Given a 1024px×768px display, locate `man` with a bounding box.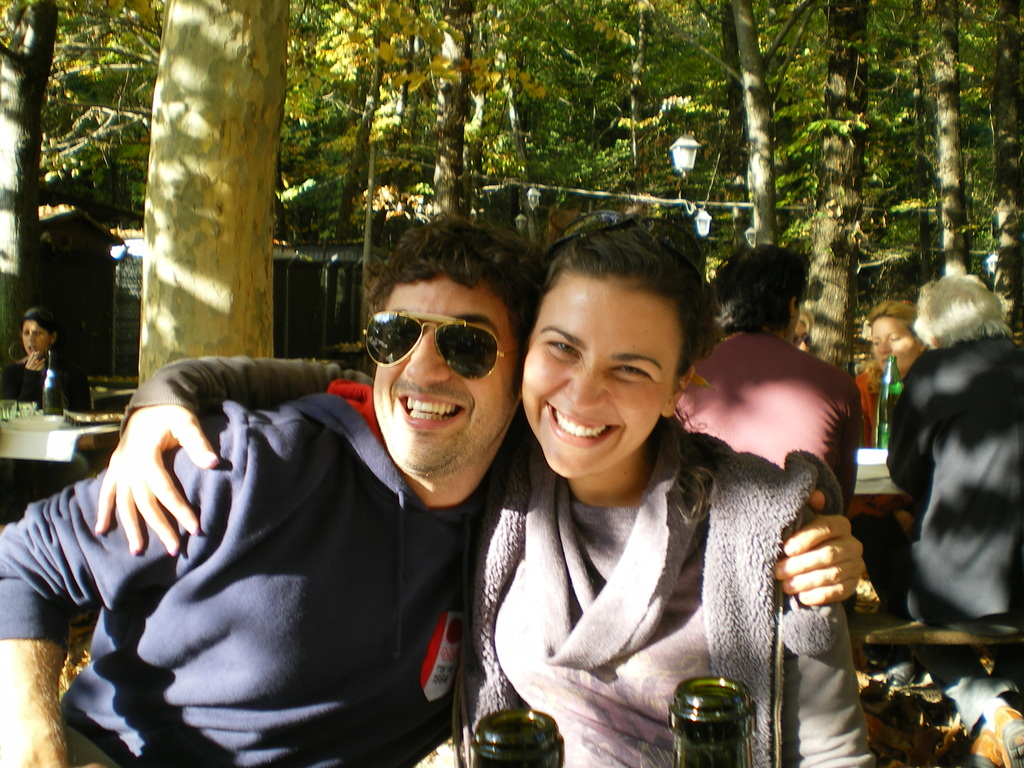
Located: [0, 220, 870, 767].
